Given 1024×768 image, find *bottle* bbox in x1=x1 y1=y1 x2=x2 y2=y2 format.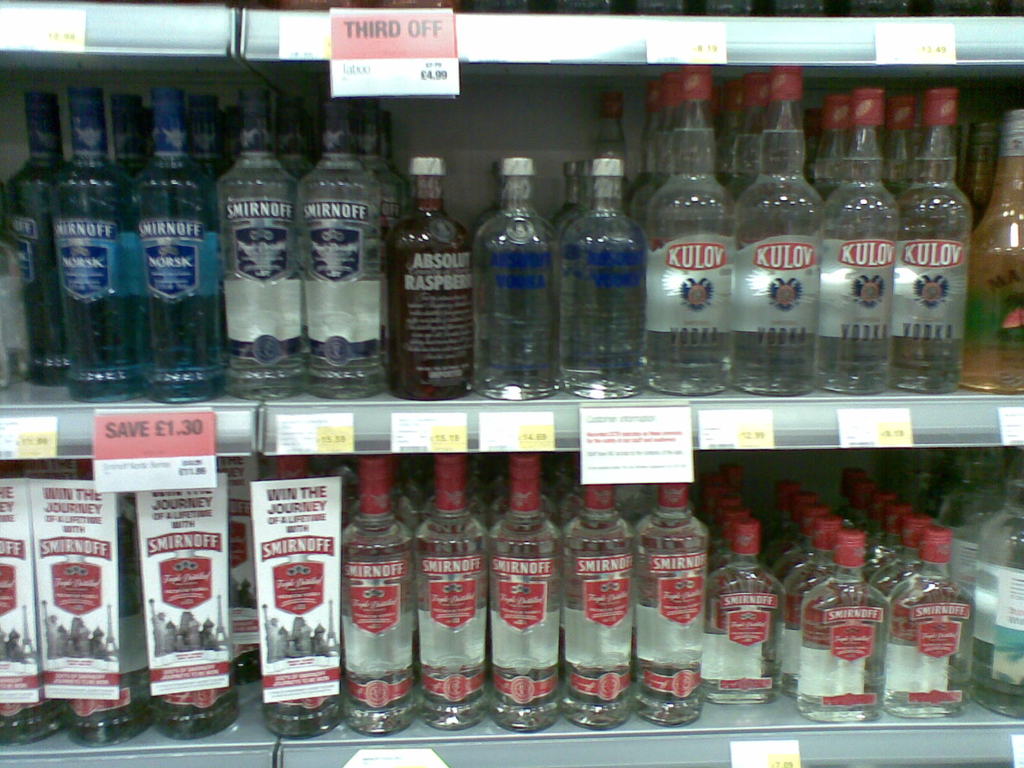
x1=709 y1=515 x2=787 y2=699.
